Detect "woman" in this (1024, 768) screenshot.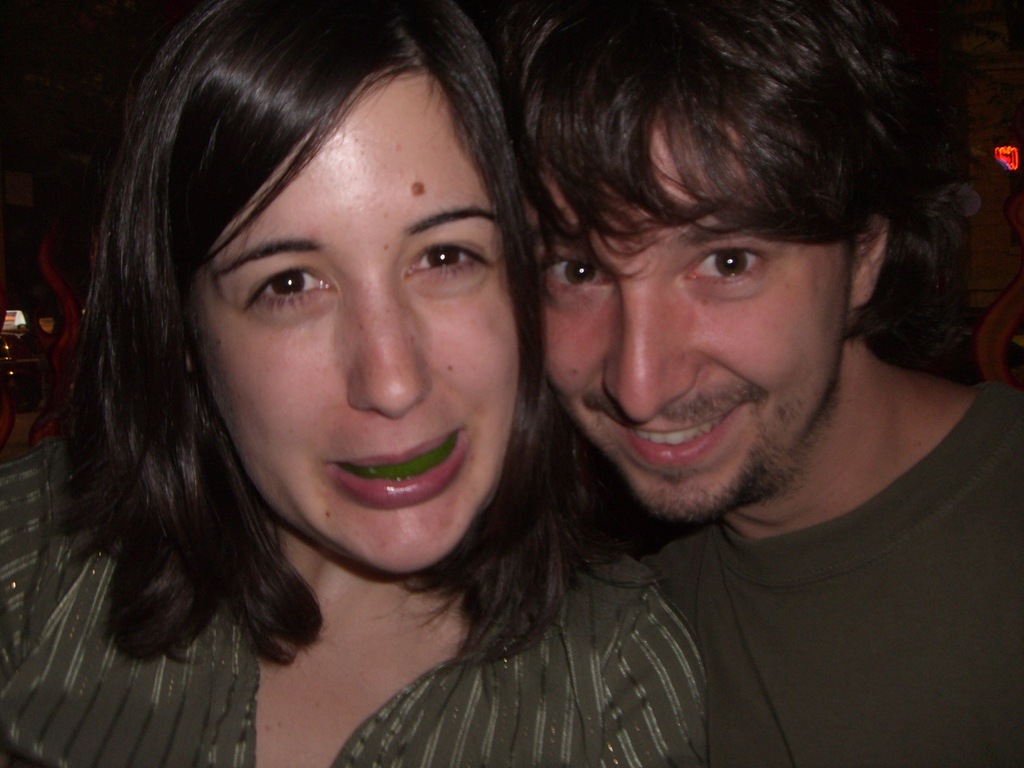
Detection: 0 0 706 767.
